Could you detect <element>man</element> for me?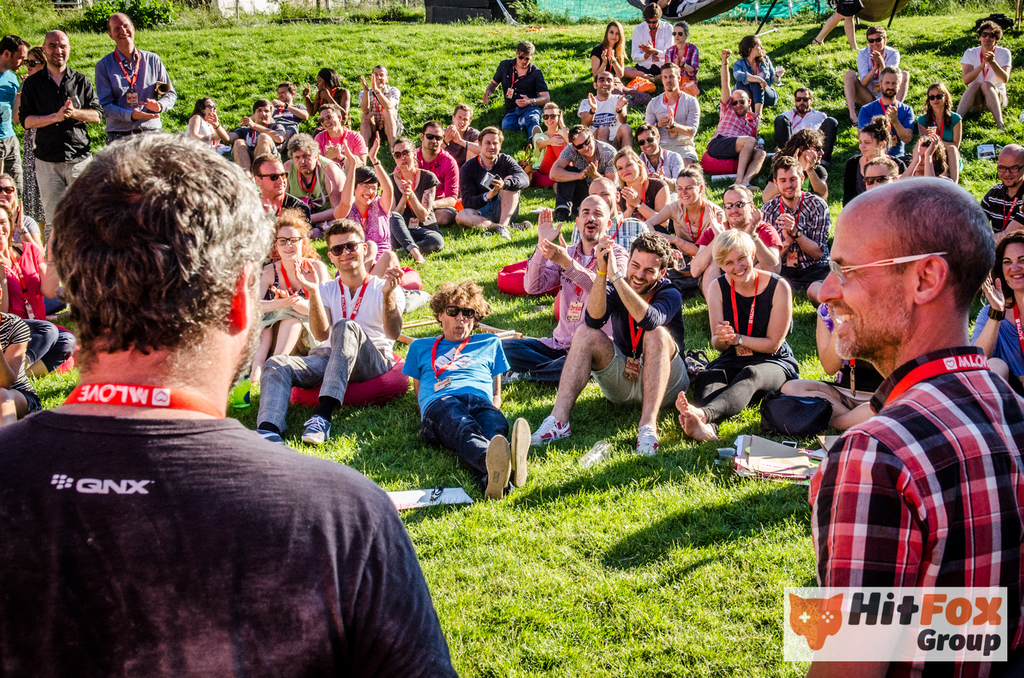
Detection result: crop(0, 32, 33, 164).
